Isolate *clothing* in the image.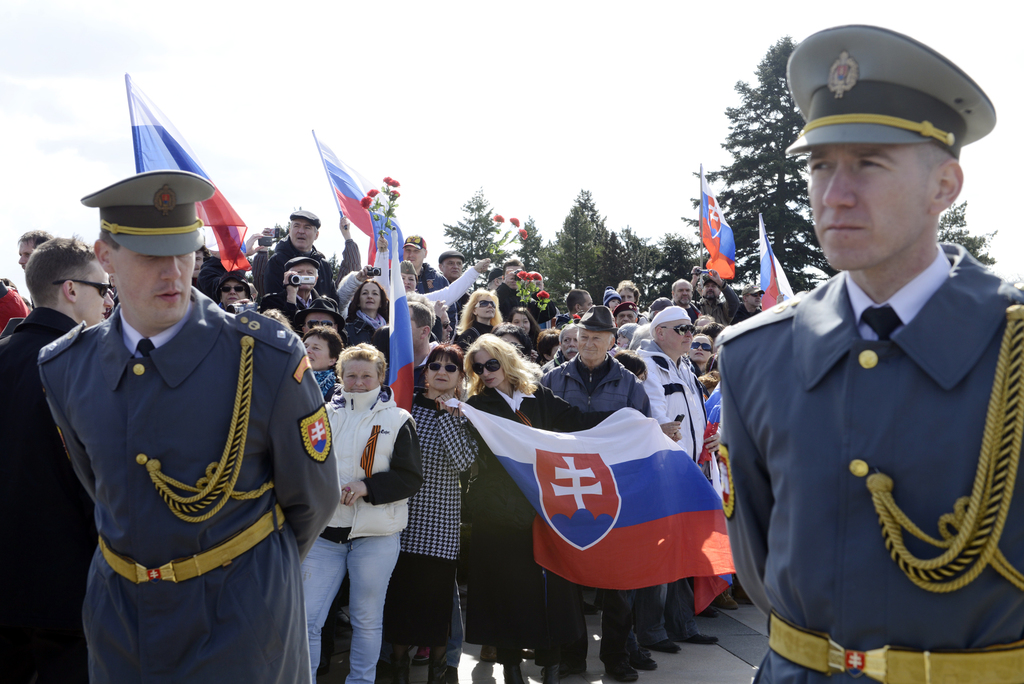
Isolated region: <box>525,357,666,682</box>.
